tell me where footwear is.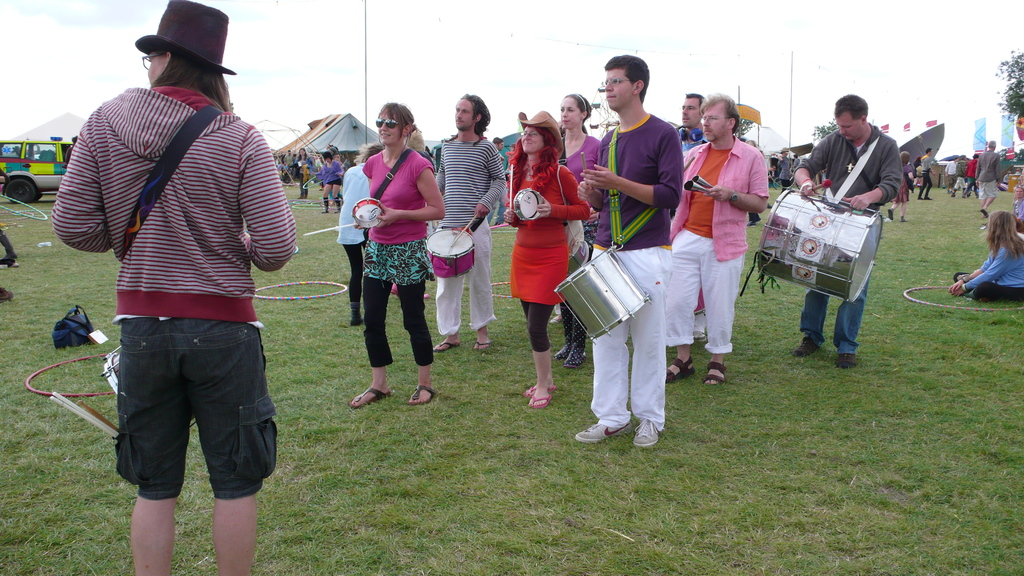
footwear is at <box>414,382,440,407</box>.
